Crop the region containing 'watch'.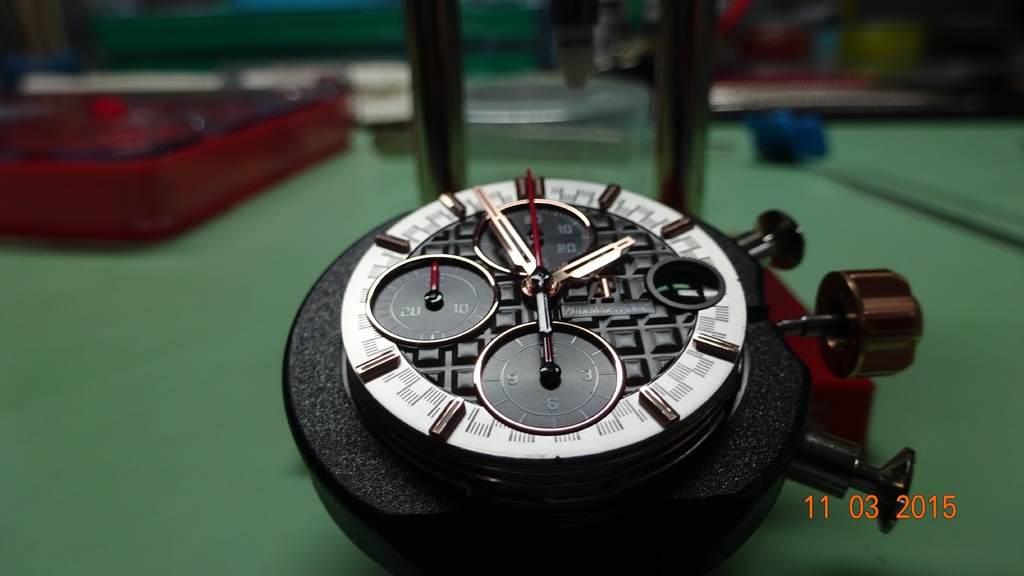
Crop region: [left=276, top=165, right=925, bottom=575].
